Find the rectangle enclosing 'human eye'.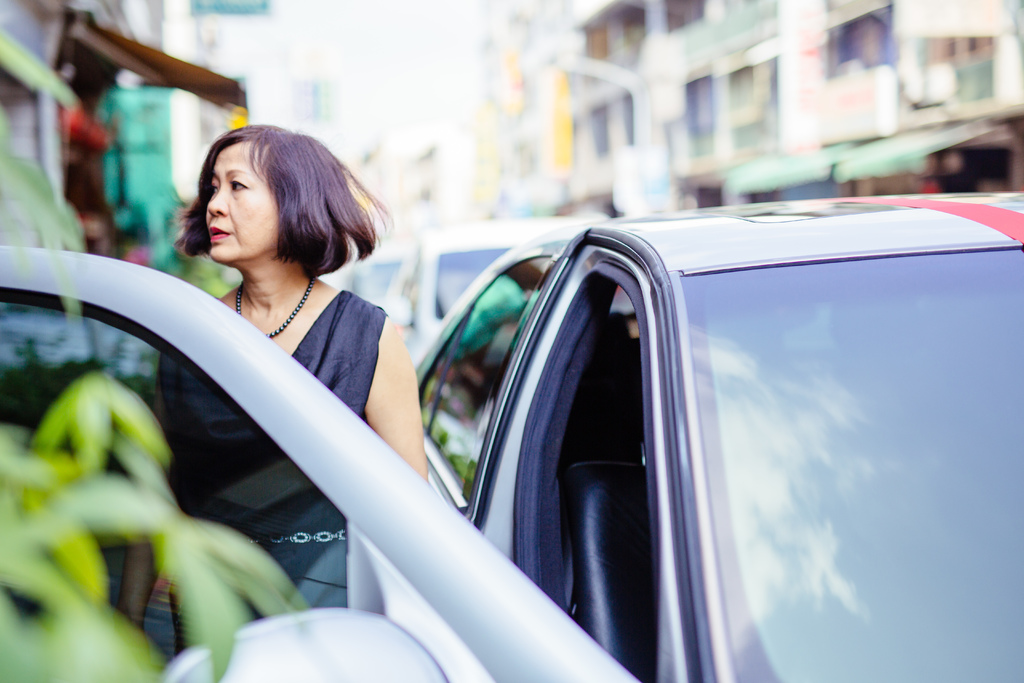
227,173,251,195.
